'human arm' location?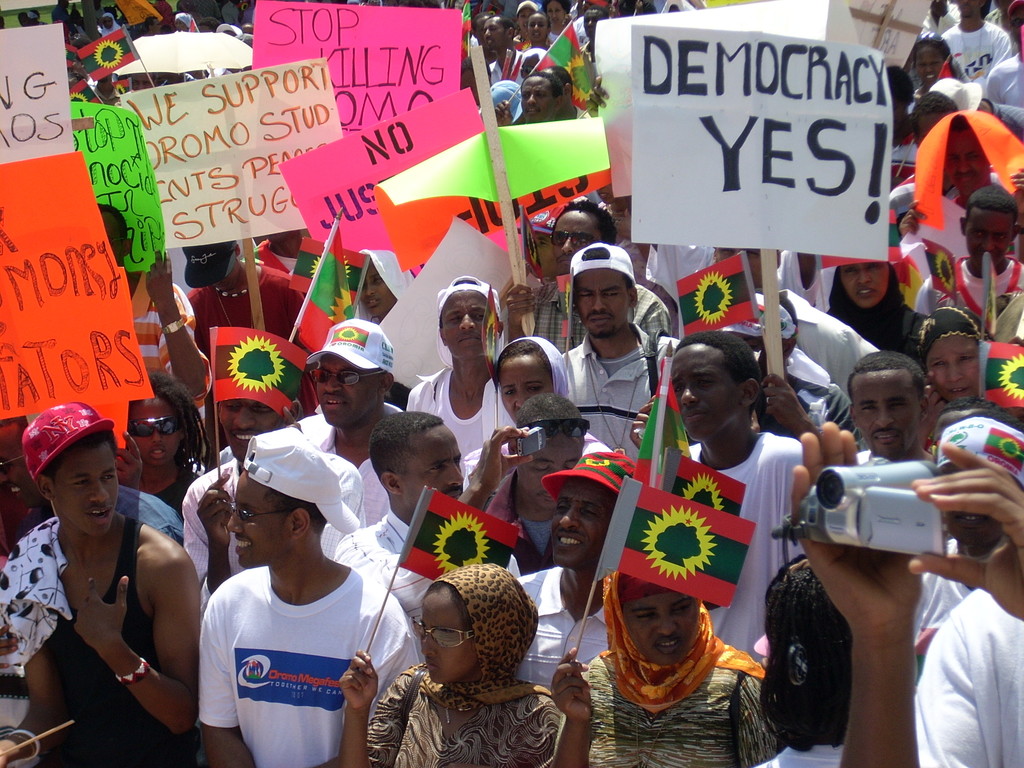
{"left": 141, "top": 242, "right": 212, "bottom": 403}
